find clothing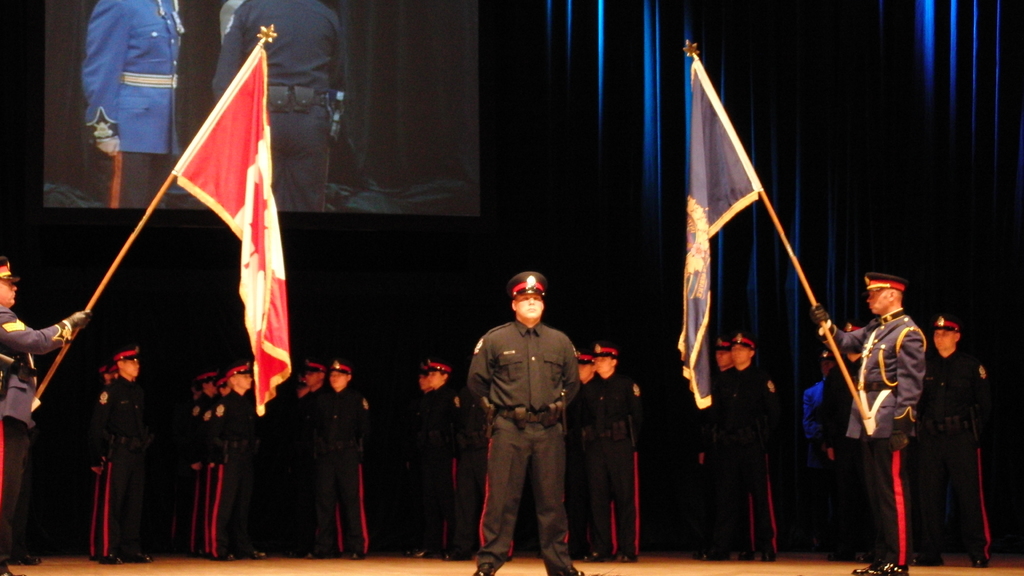
(left=465, top=310, right=577, bottom=575)
